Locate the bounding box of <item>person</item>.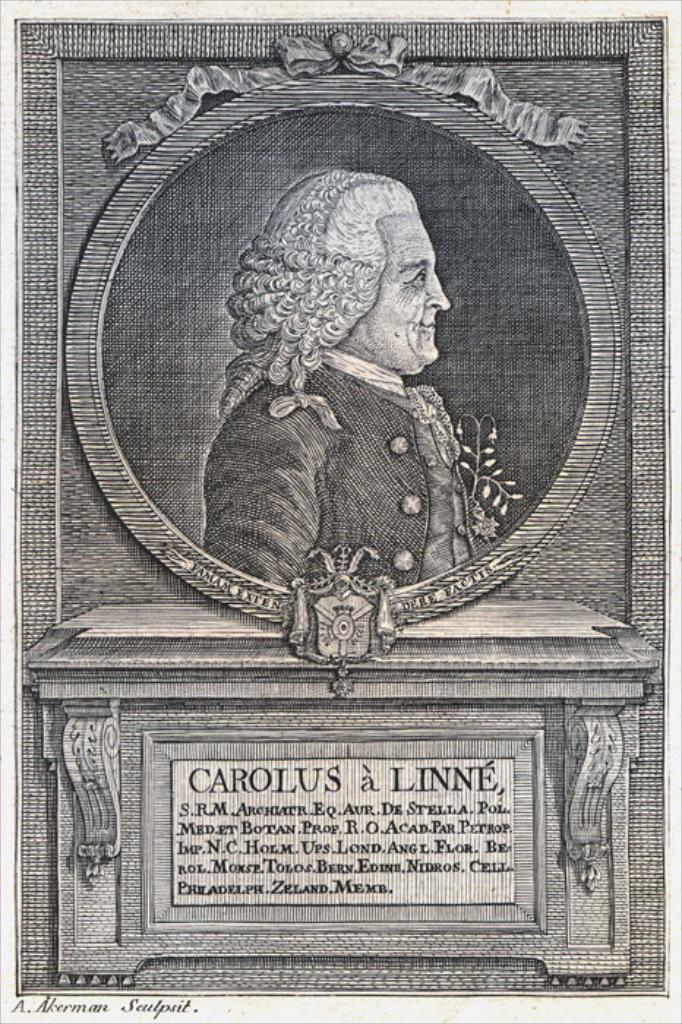
Bounding box: 171:159:506:633.
